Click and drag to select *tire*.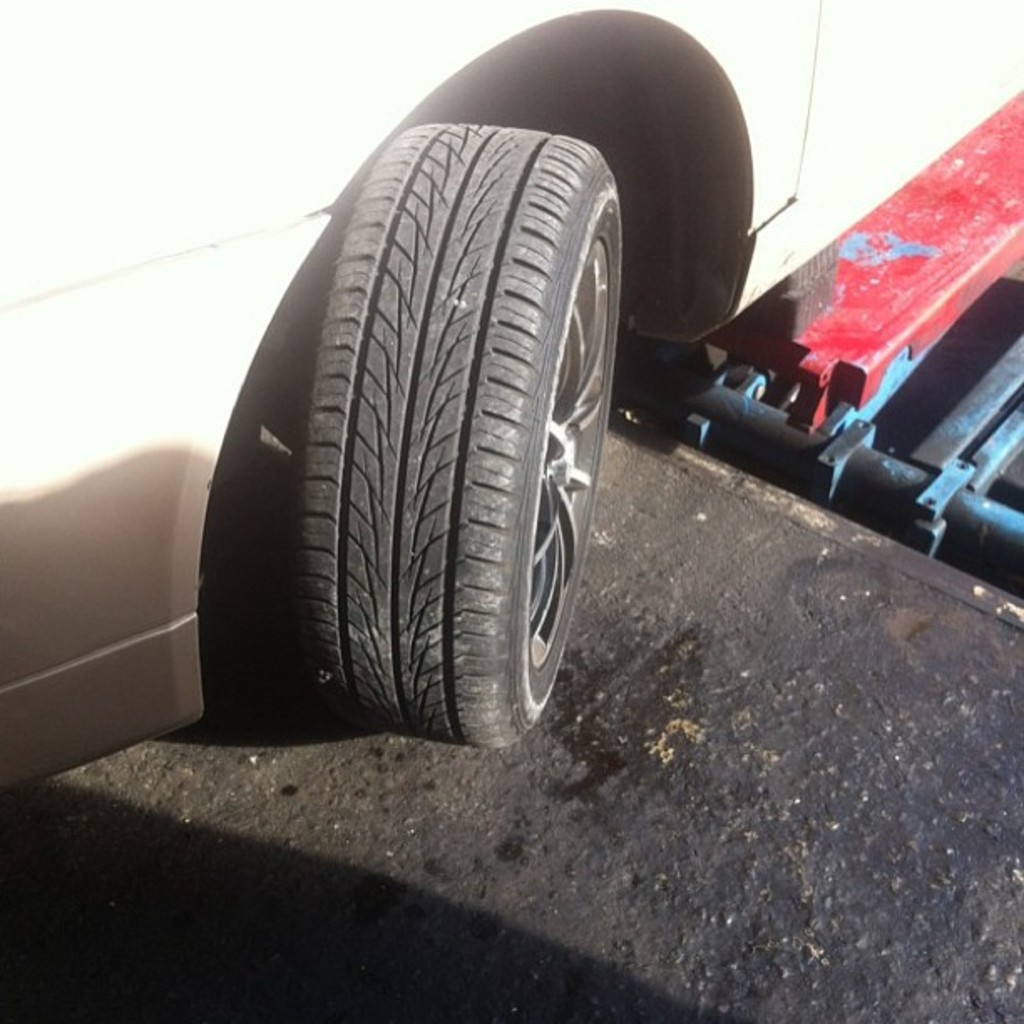
Selection: 306:105:626:741.
